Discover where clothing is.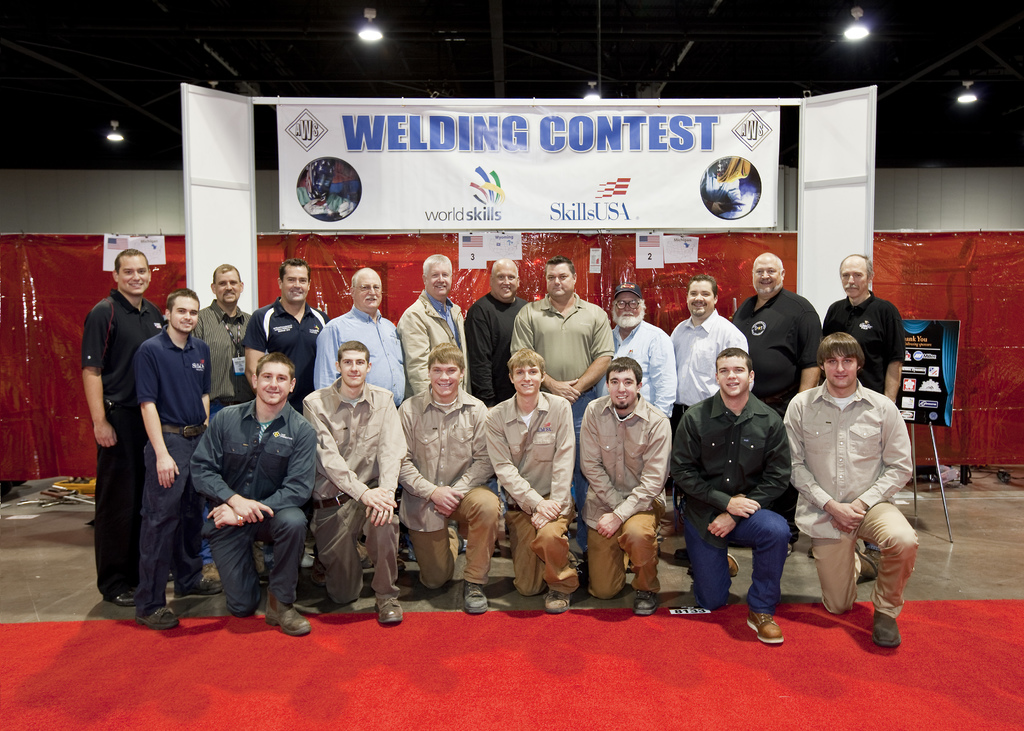
Discovered at <box>186,297,245,556</box>.
